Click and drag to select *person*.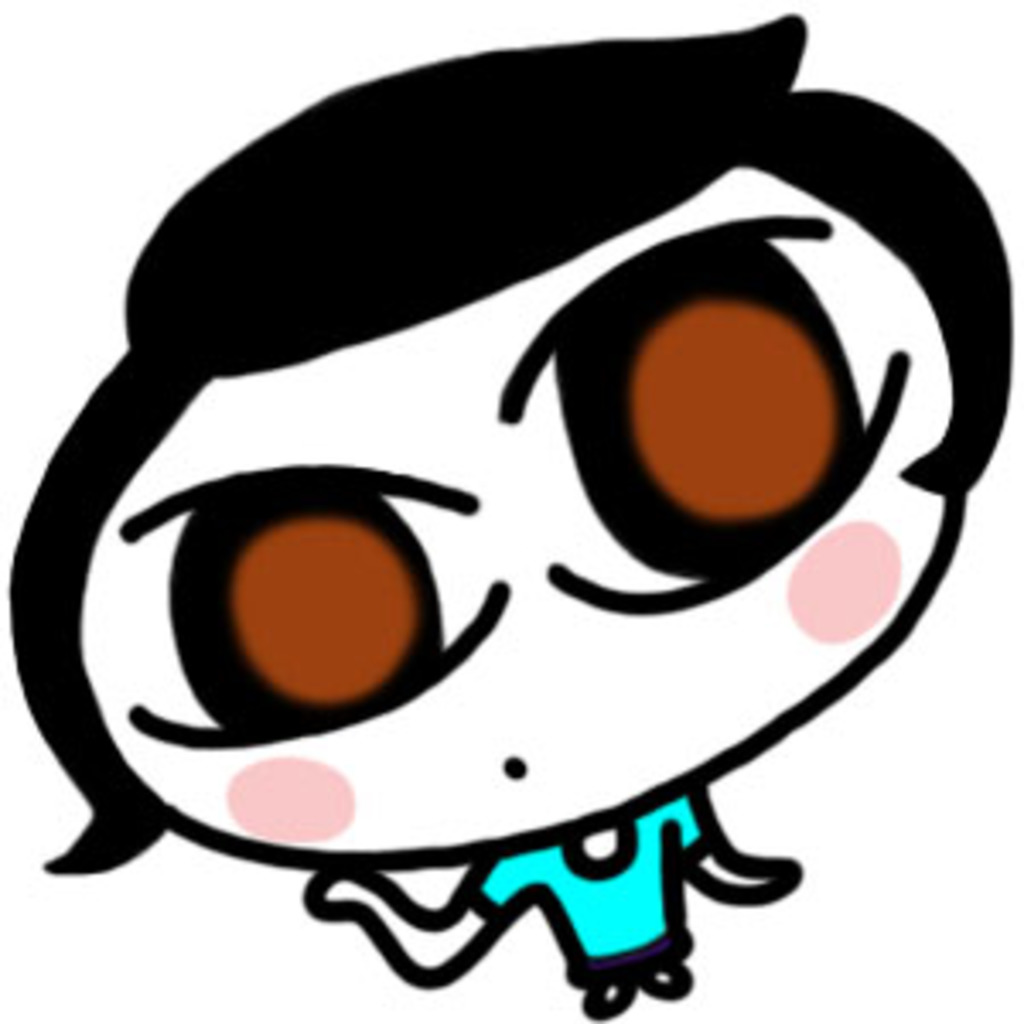
Selection: 0,3,1007,1023.
